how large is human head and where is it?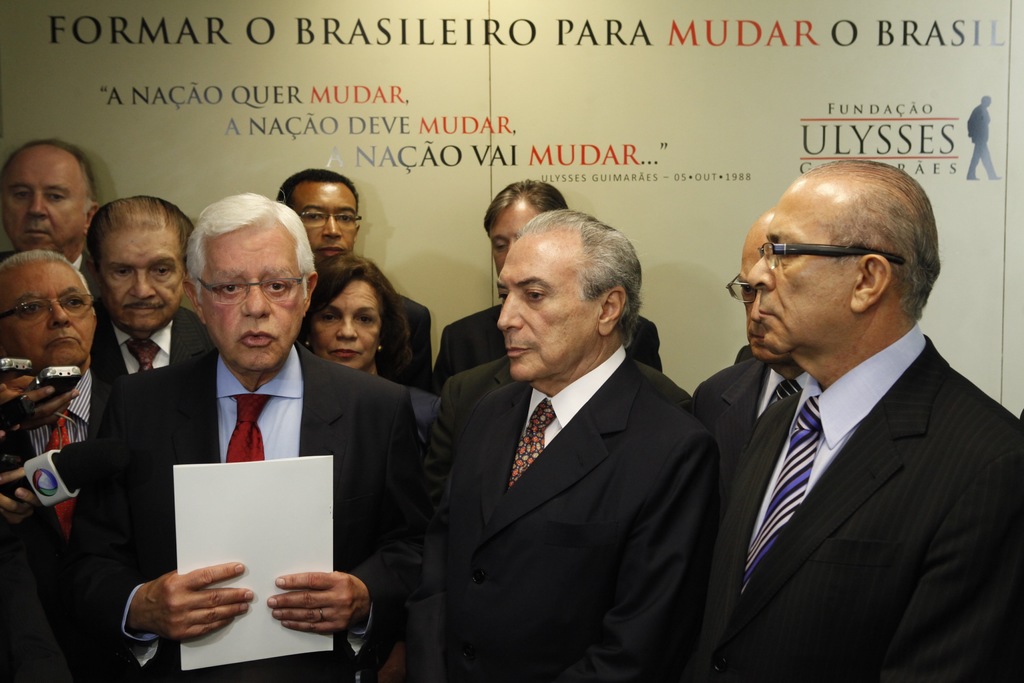
Bounding box: <bbox>1, 142, 98, 251</bbox>.
